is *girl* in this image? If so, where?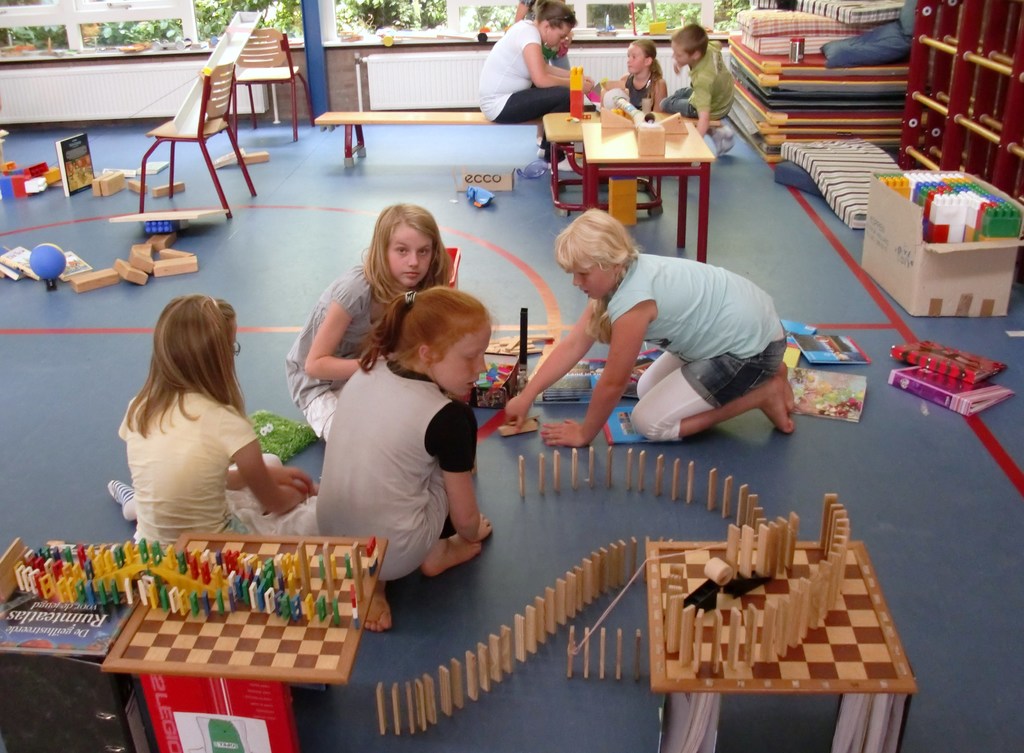
Yes, at select_region(101, 281, 294, 571).
